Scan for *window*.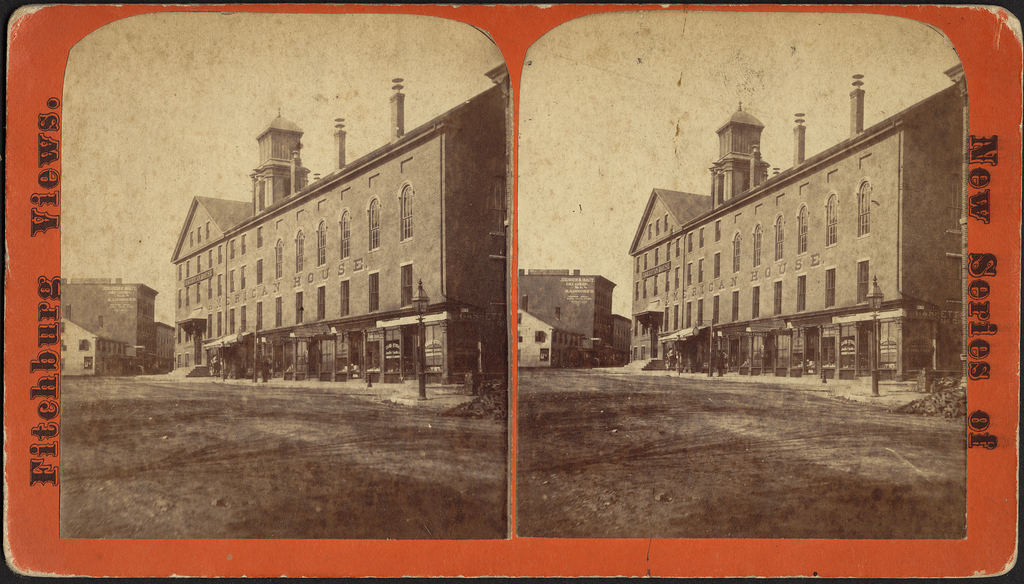
Scan result: select_region(255, 227, 261, 249).
